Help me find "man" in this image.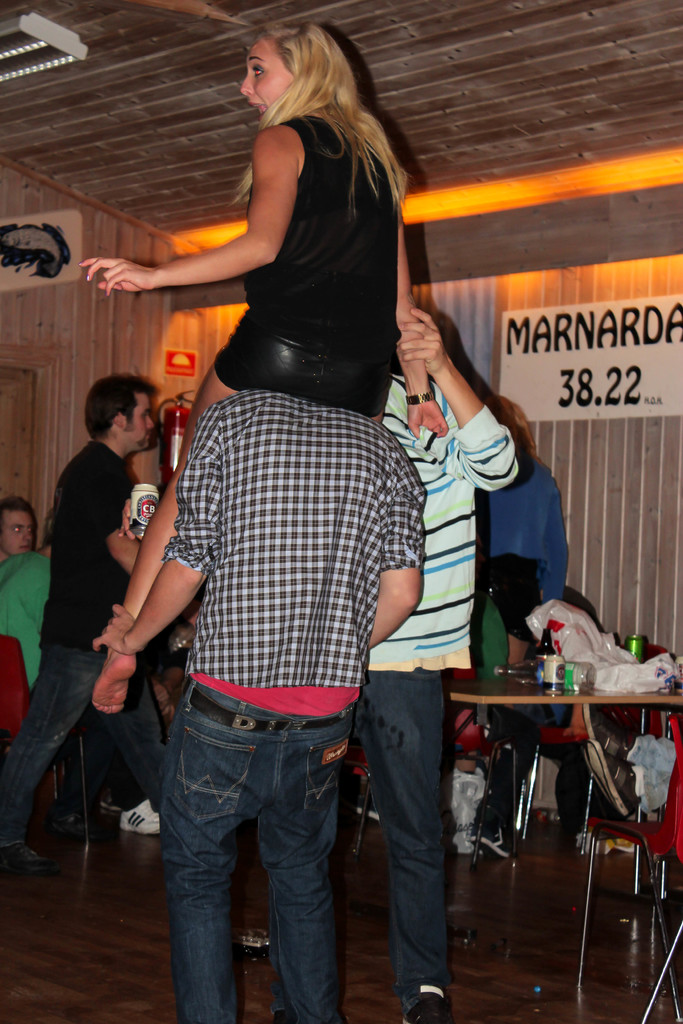
Found it: 19 355 170 876.
